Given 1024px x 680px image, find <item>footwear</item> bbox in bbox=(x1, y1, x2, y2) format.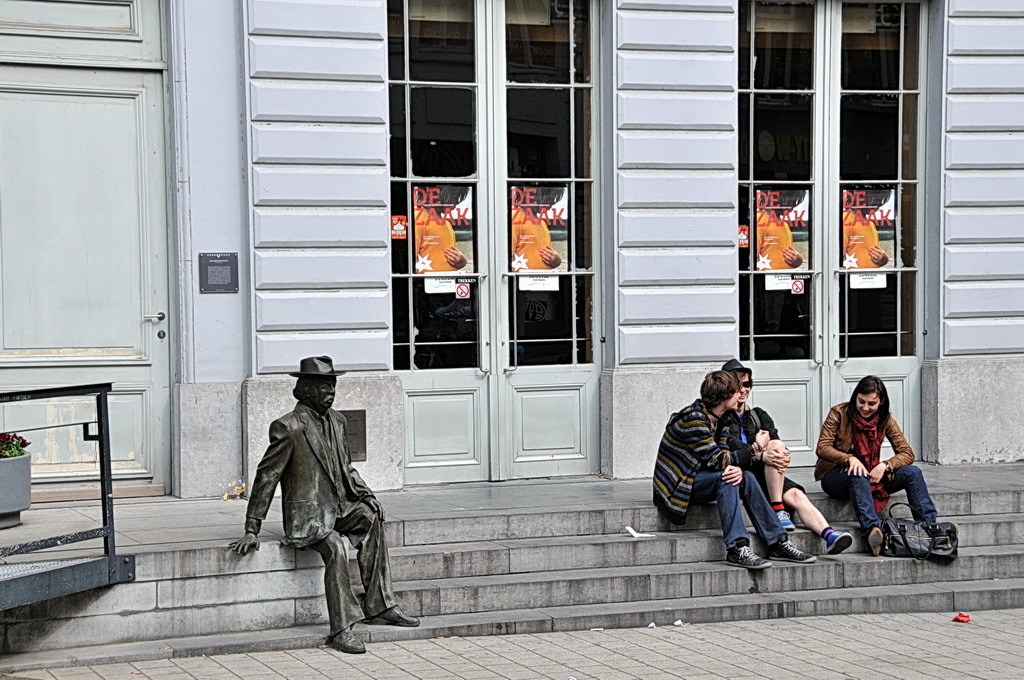
bbox=(362, 604, 420, 621).
